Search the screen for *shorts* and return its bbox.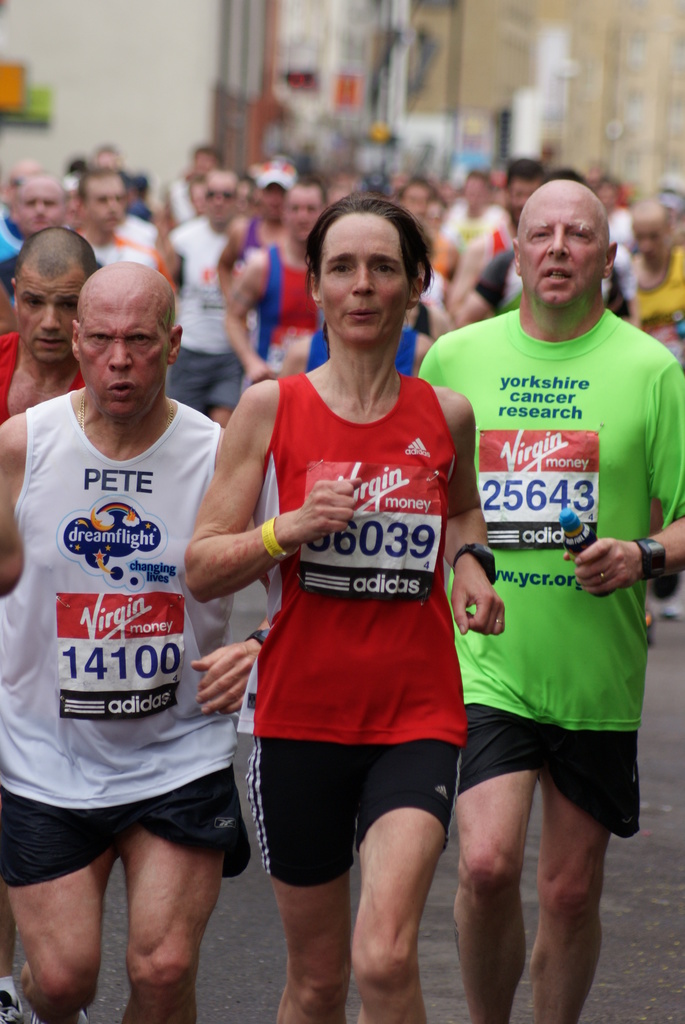
Found: [x1=234, y1=736, x2=458, y2=890].
